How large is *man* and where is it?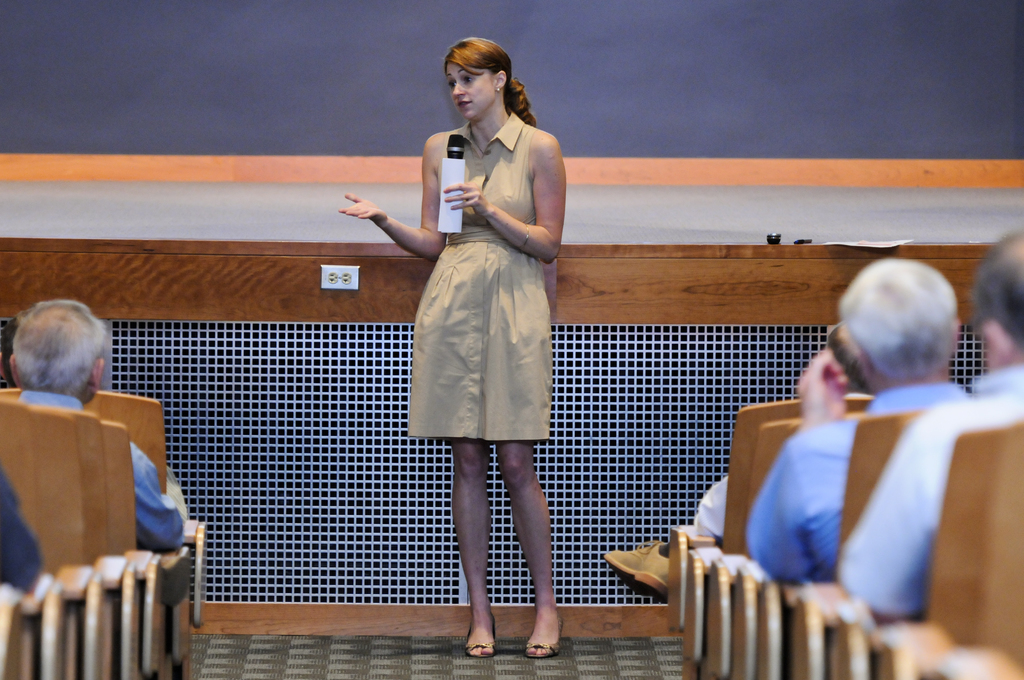
Bounding box: bbox=(822, 232, 1023, 617).
